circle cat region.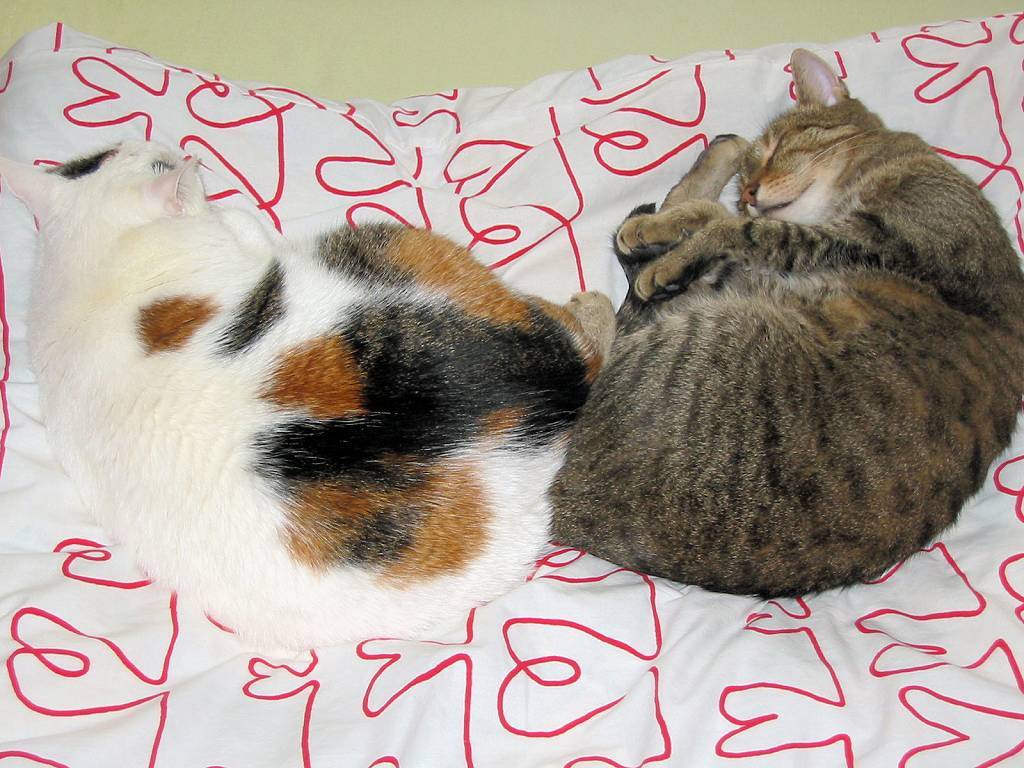
Region: bbox(0, 120, 611, 637).
